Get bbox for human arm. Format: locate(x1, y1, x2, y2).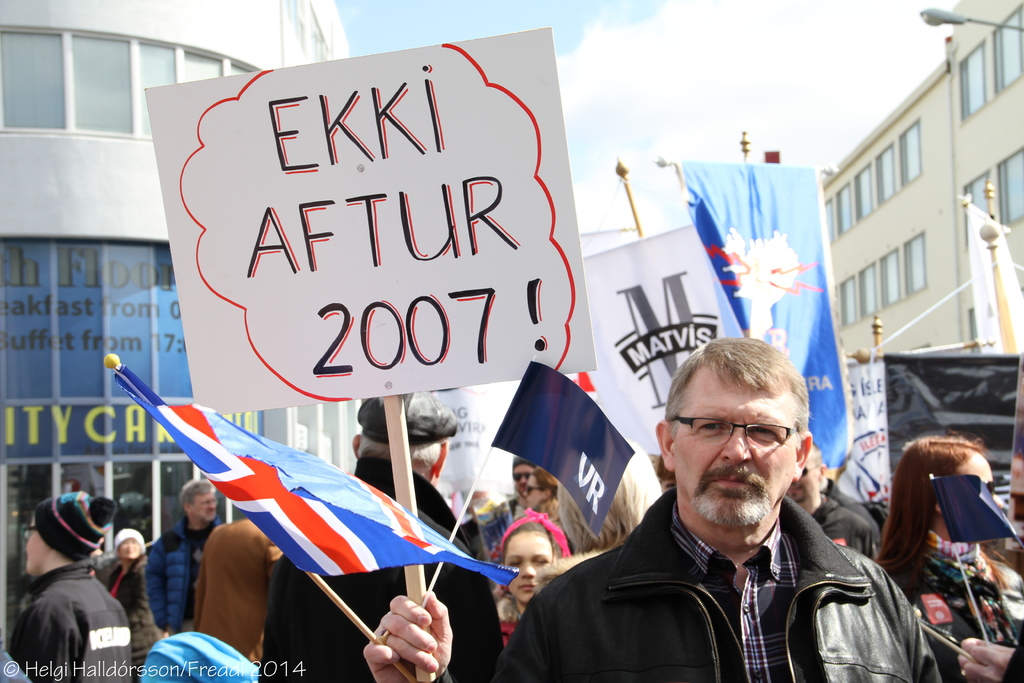
locate(7, 599, 84, 682).
